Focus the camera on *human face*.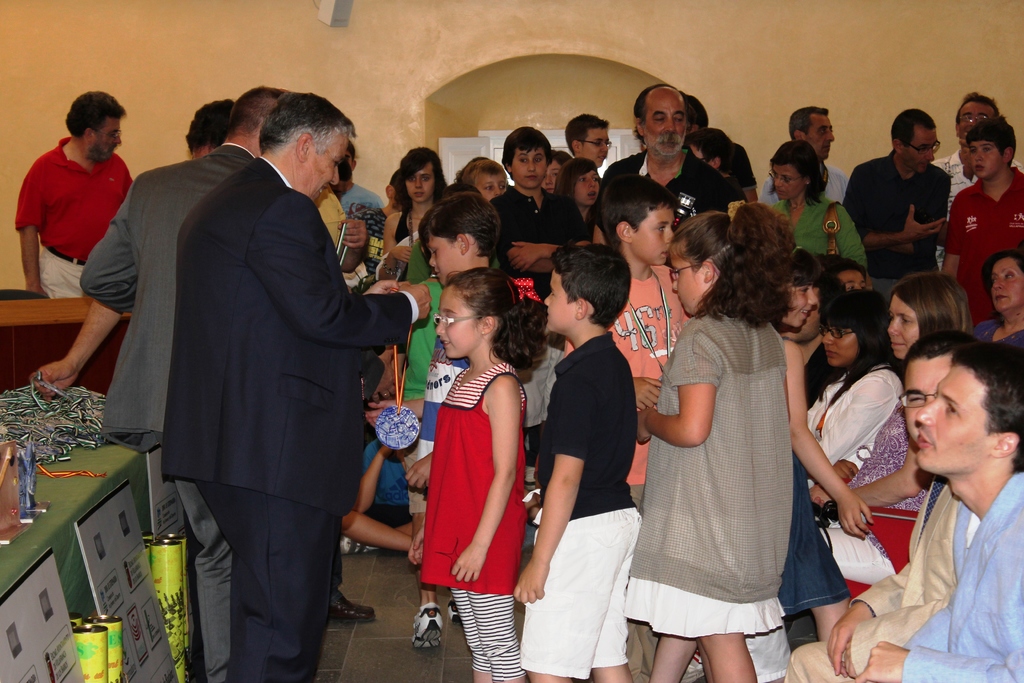
Focus region: 316/135/347/200.
